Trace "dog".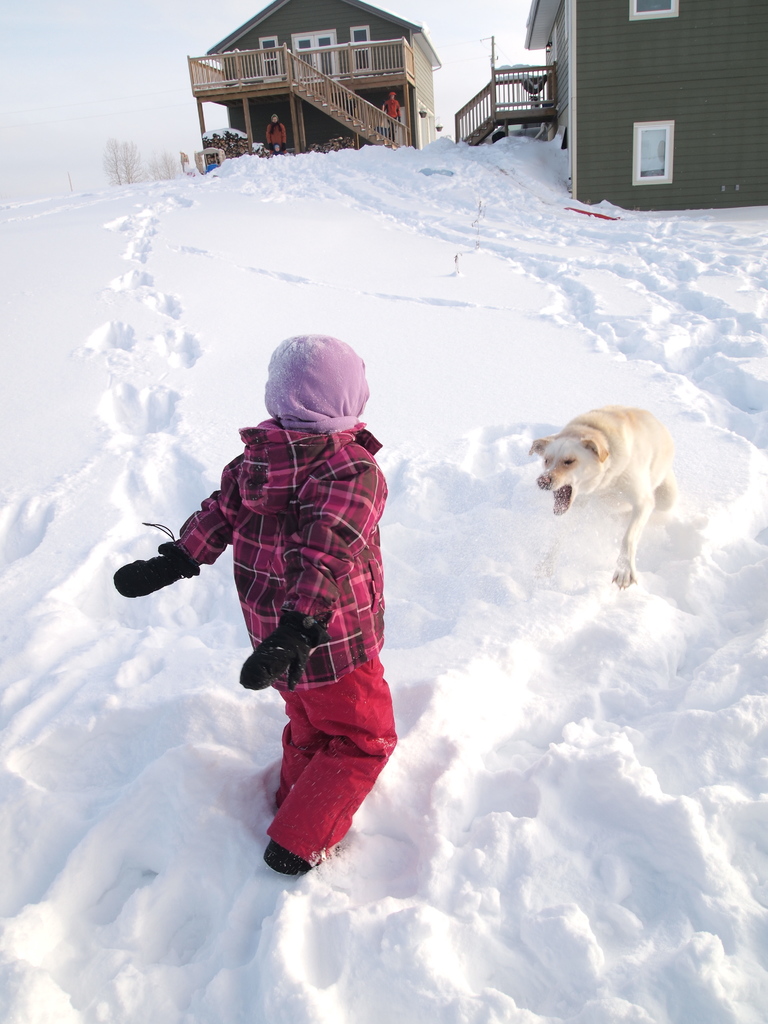
Traced to l=525, t=401, r=679, b=592.
